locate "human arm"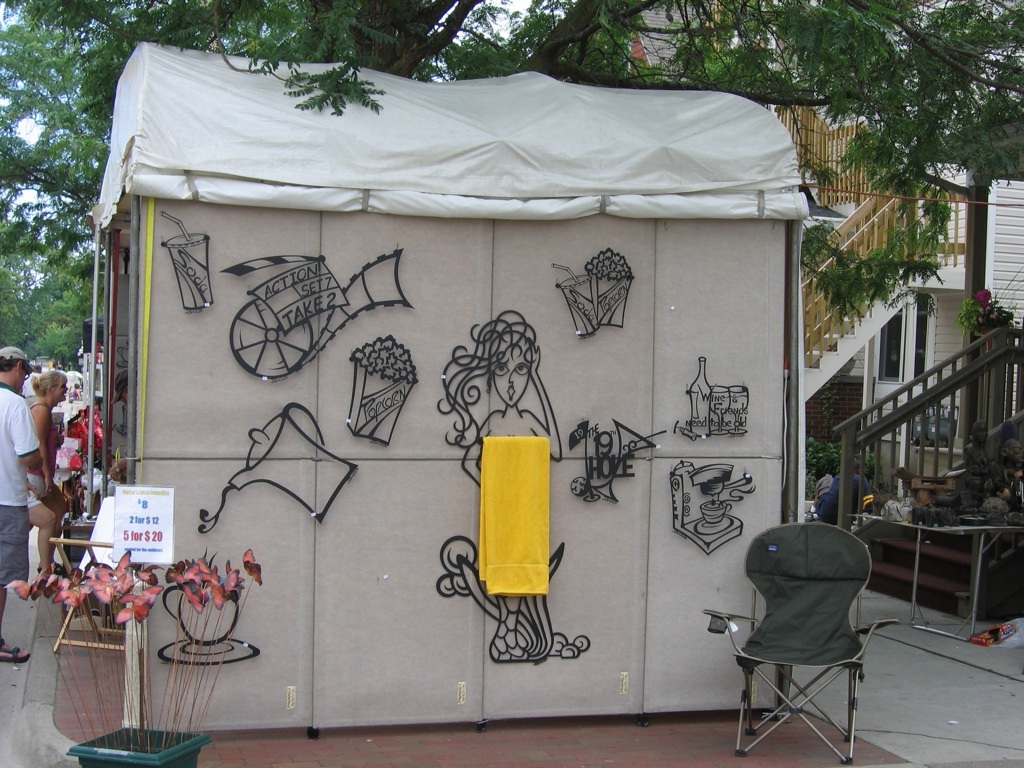
locate(17, 408, 43, 468)
